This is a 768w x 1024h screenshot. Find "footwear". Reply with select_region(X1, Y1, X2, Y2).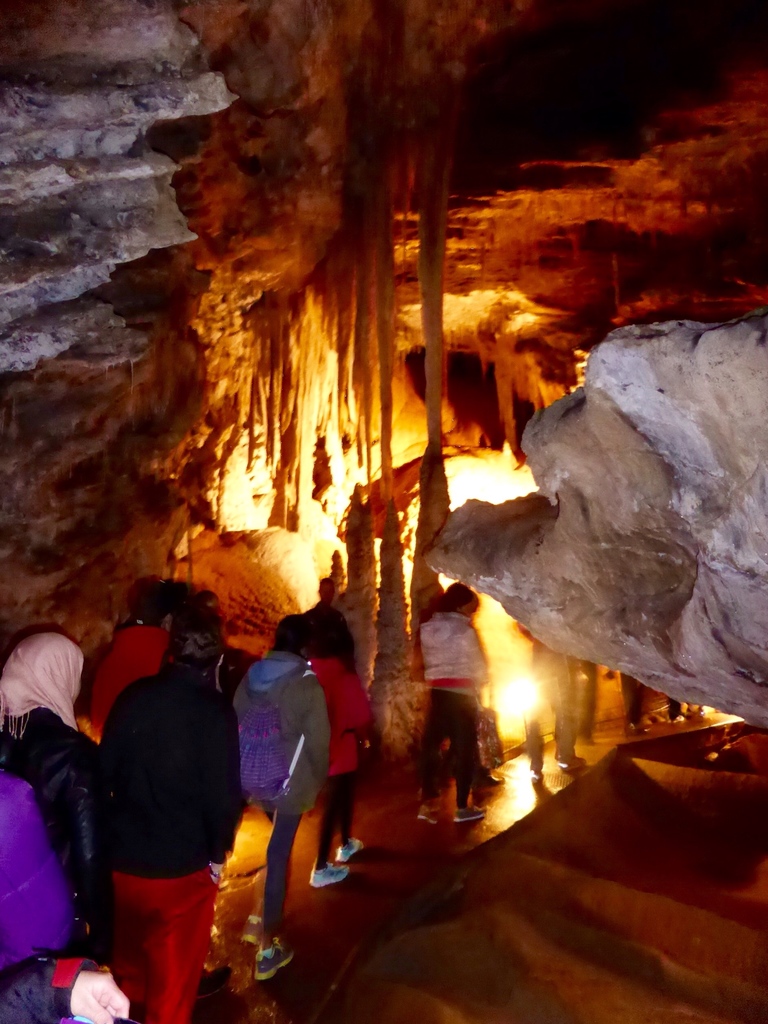
select_region(257, 942, 287, 977).
